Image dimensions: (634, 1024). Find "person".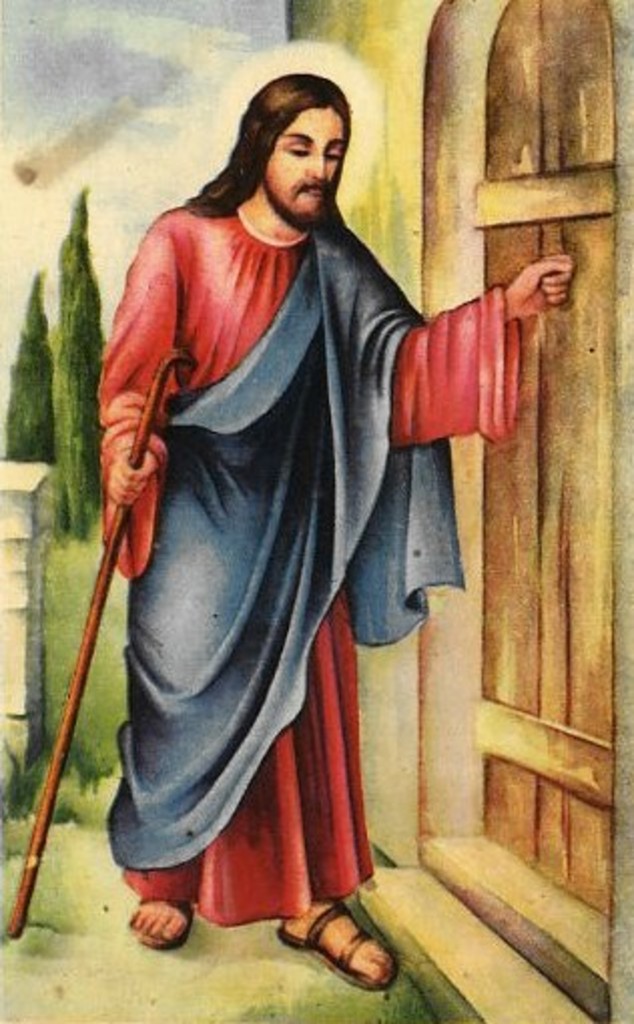
102:76:572:990.
